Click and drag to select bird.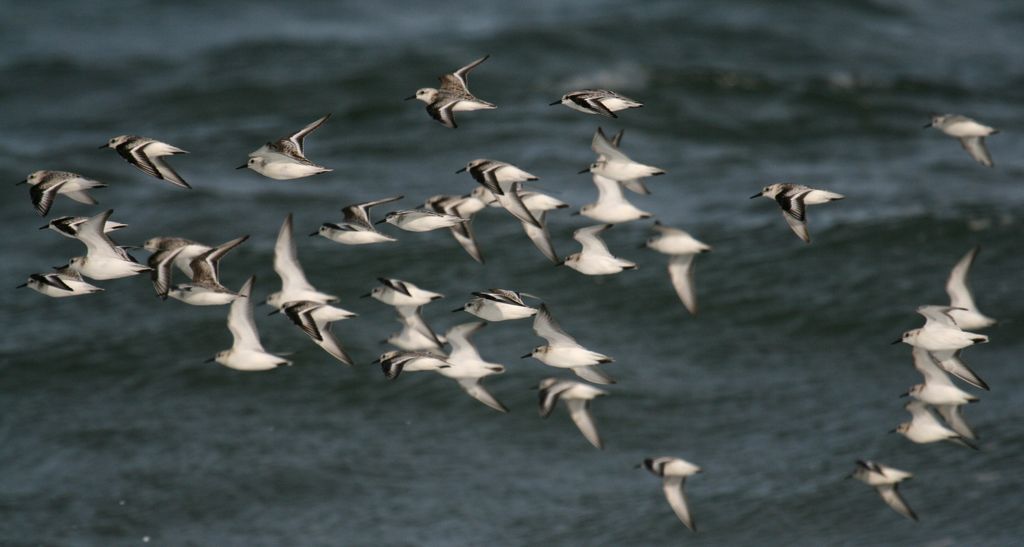
Selection: [left=886, top=400, right=972, bottom=448].
